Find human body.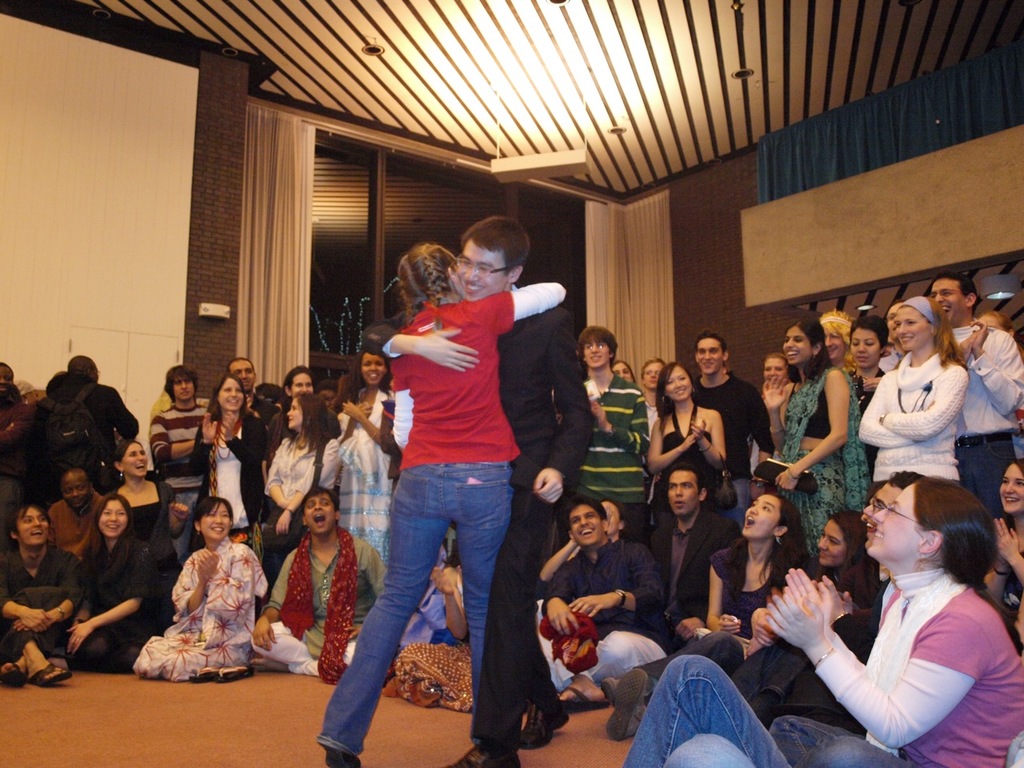
Rect(190, 369, 267, 597).
